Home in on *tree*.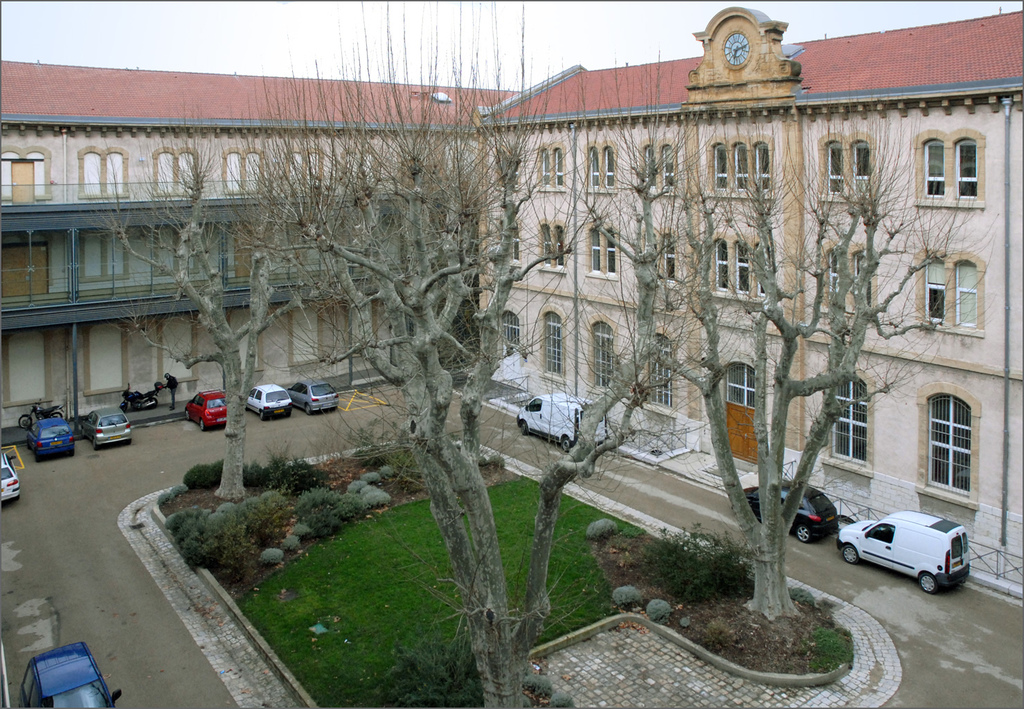
Homed in at (190,0,760,708).
